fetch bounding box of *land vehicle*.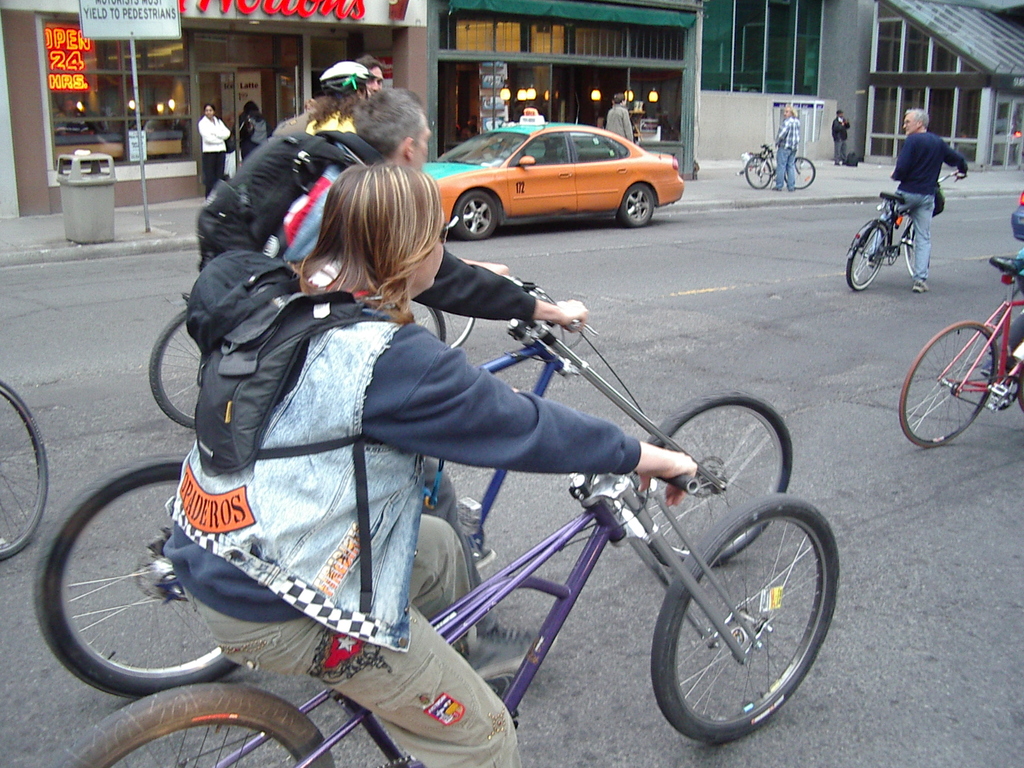
Bbox: detection(419, 113, 686, 238).
